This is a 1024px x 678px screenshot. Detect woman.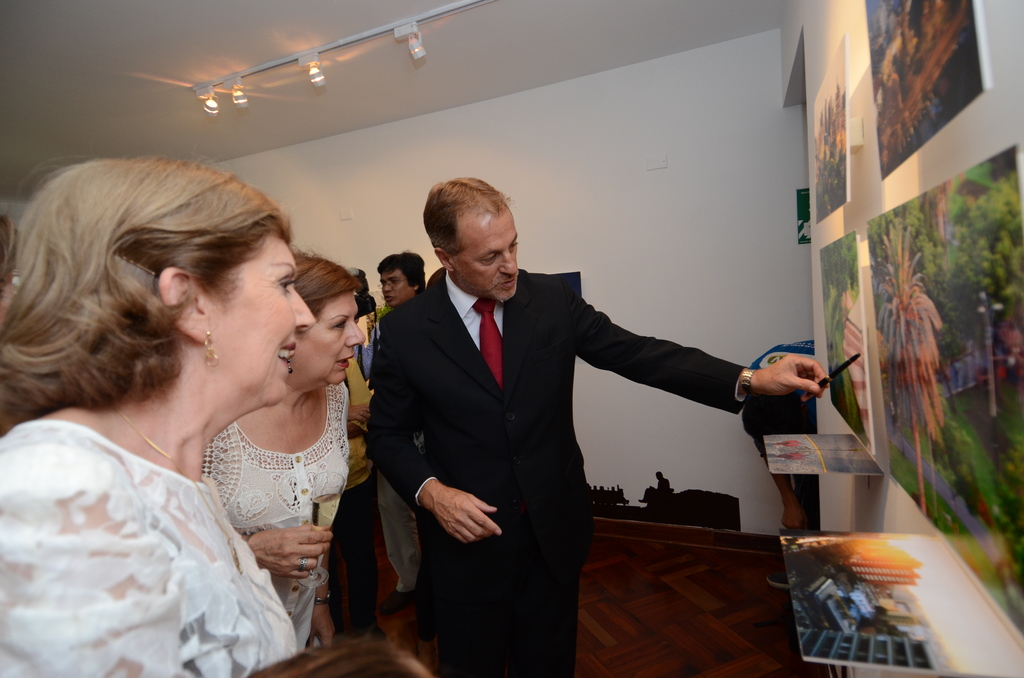
191/253/367/656.
